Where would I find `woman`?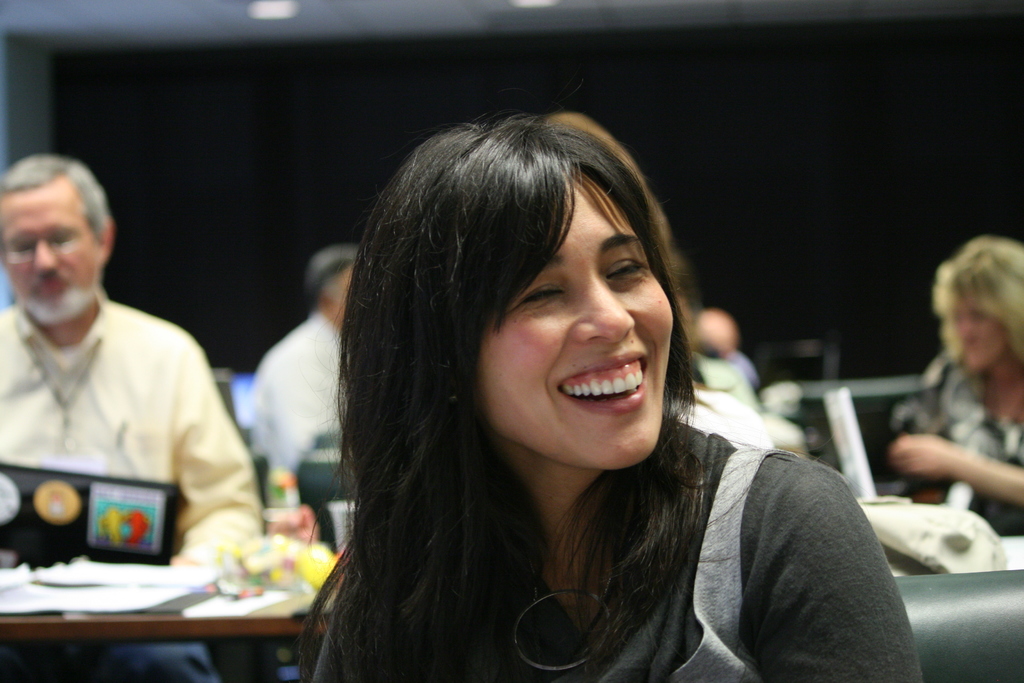
At 255:104:887:682.
